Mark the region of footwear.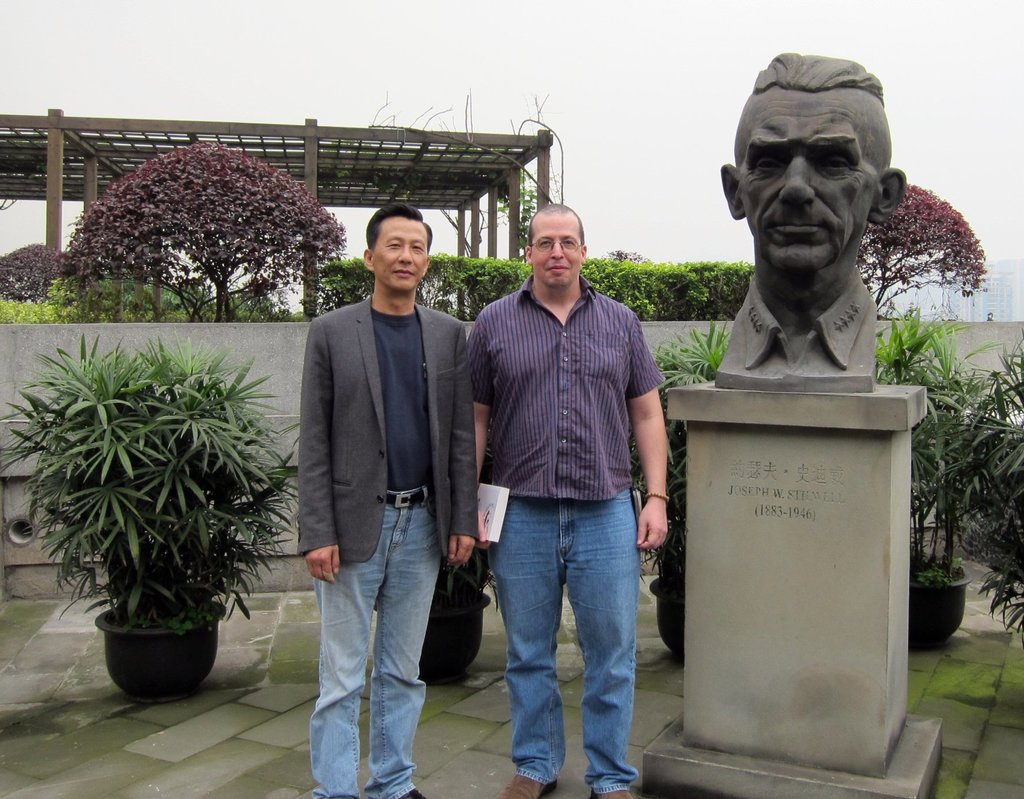
Region: region(402, 788, 423, 798).
